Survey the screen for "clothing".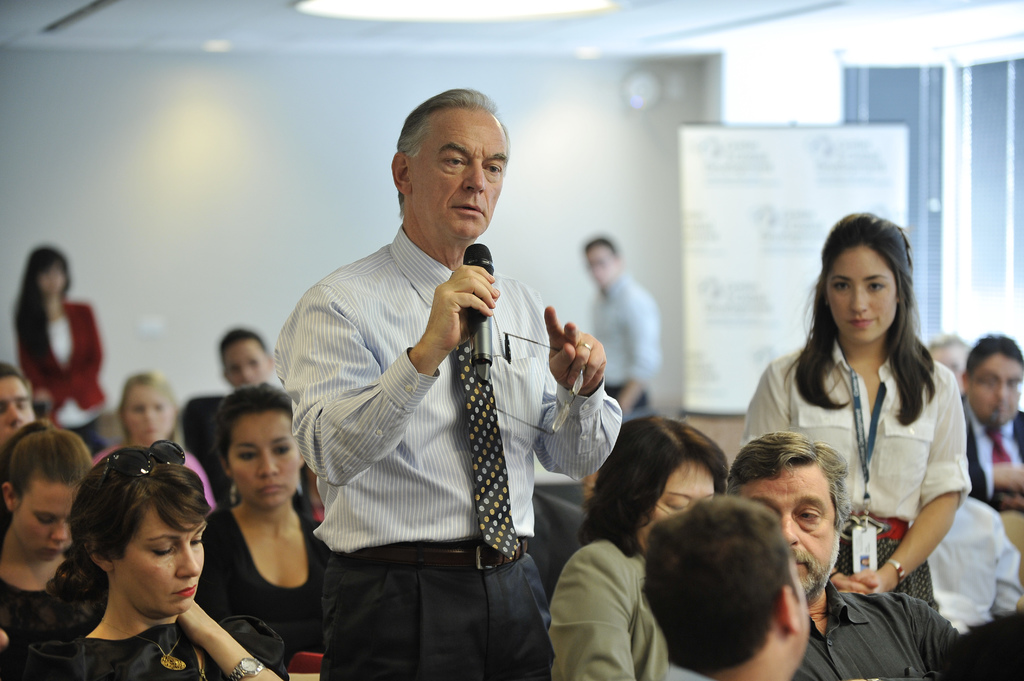
Survey found: pyautogui.locateOnScreen(189, 506, 330, 668).
